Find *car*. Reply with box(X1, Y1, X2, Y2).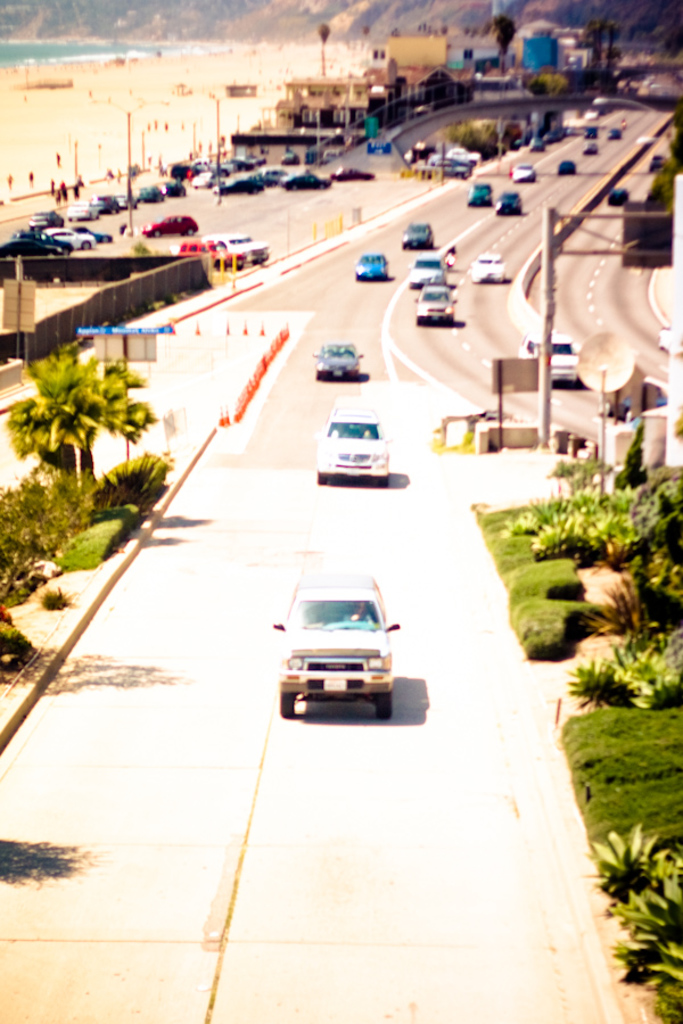
box(611, 387, 666, 424).
